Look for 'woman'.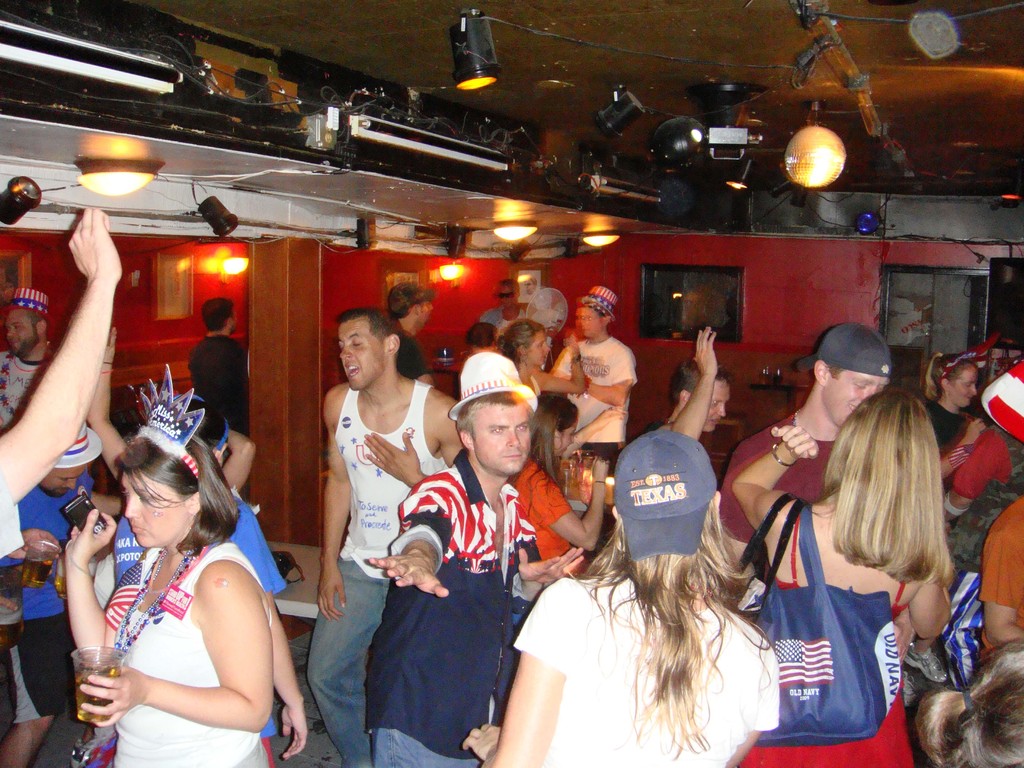
Found: crop(515, 390, 610, 559).
